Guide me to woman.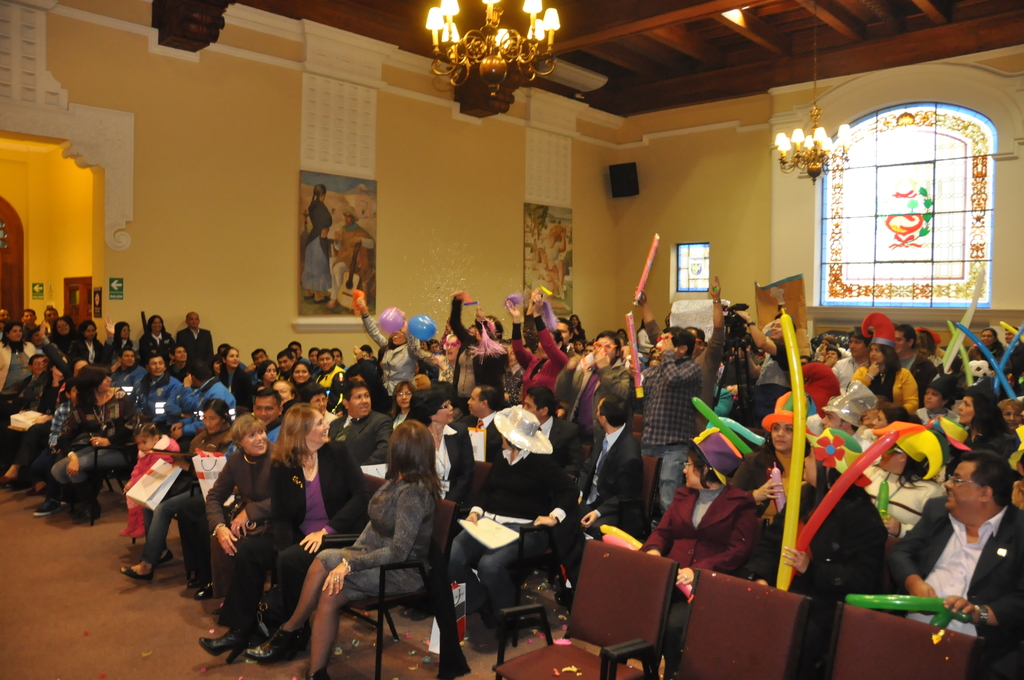
Guidance: bbox(58, 365, 139, 526).
